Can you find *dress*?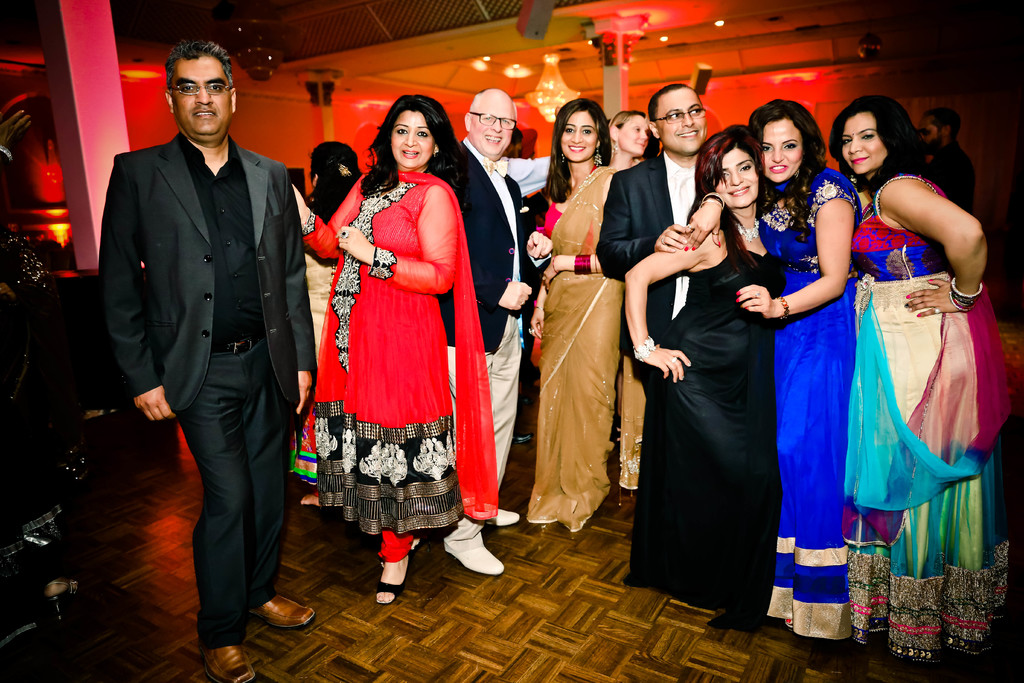
Yes, bounding box: 628 212 786 605.
